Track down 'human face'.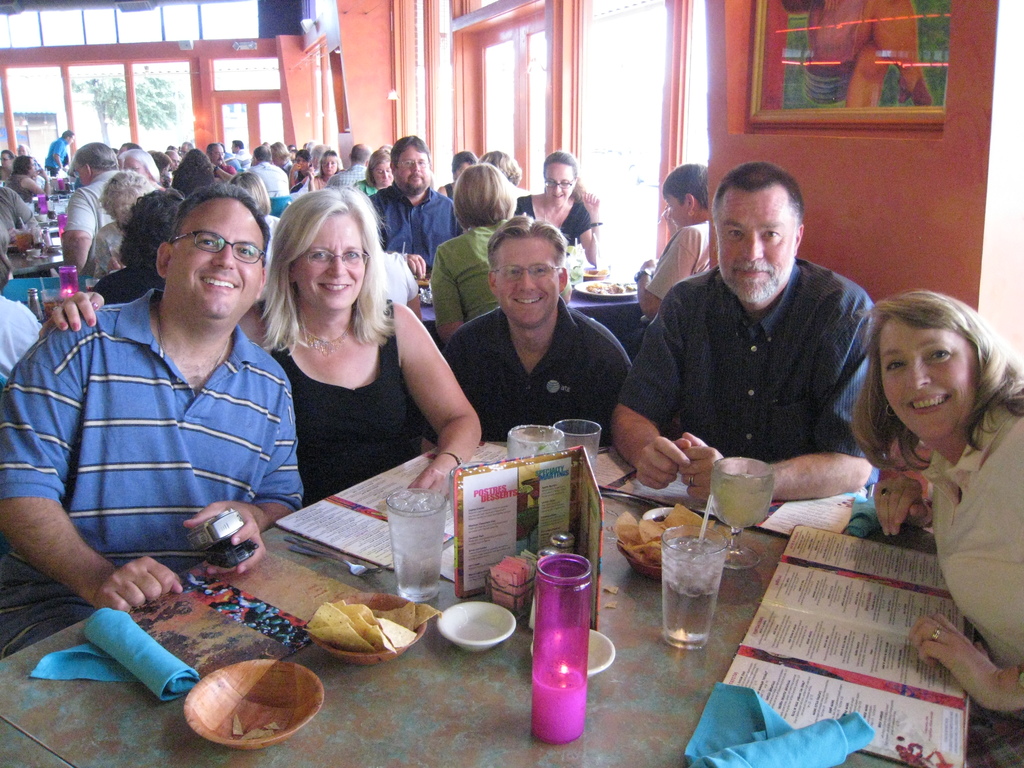
Tracked to x1=545, y1=163, x2=573, y2=207.
